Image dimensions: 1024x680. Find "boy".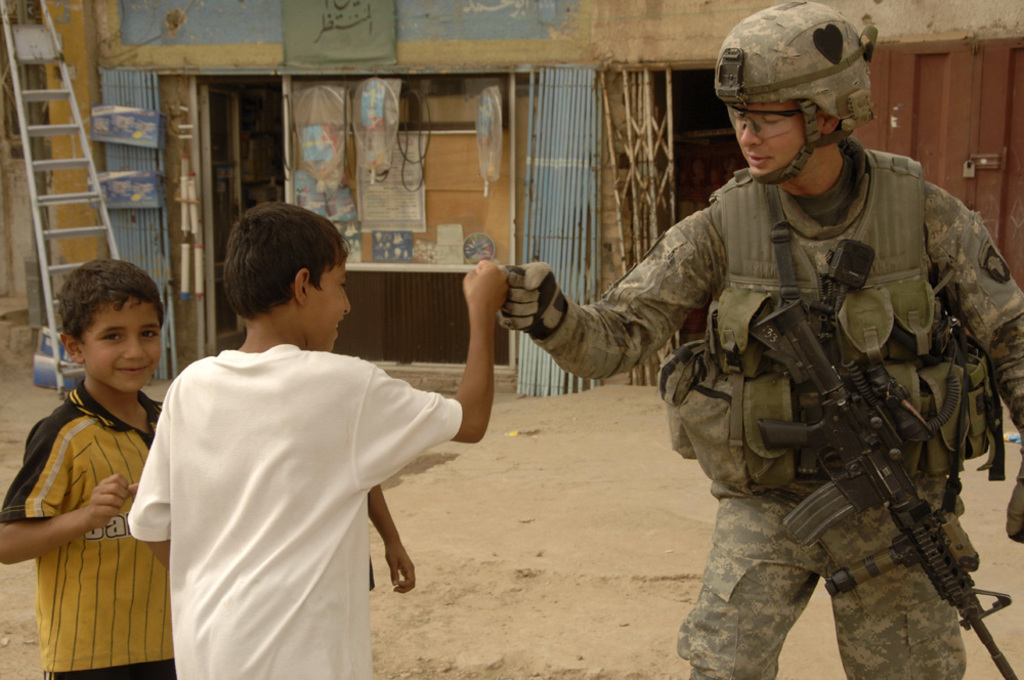
129,210,522,679.
